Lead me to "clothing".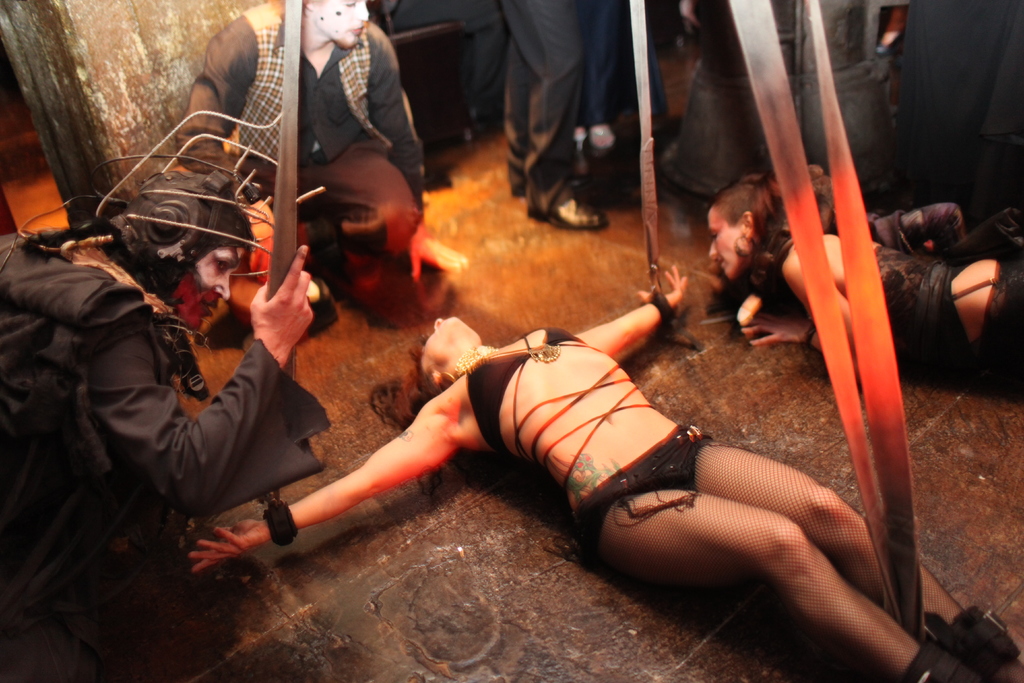
Lead to [0,206,331,668].
